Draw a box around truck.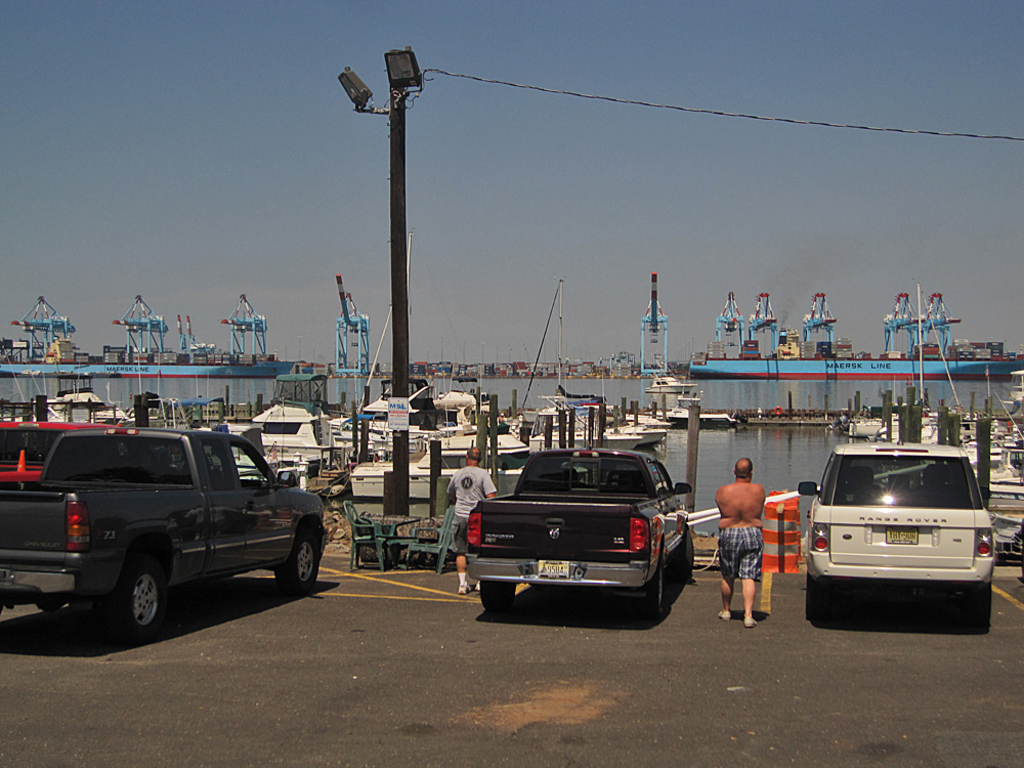
bbox=[457, 437, 693, 615].
